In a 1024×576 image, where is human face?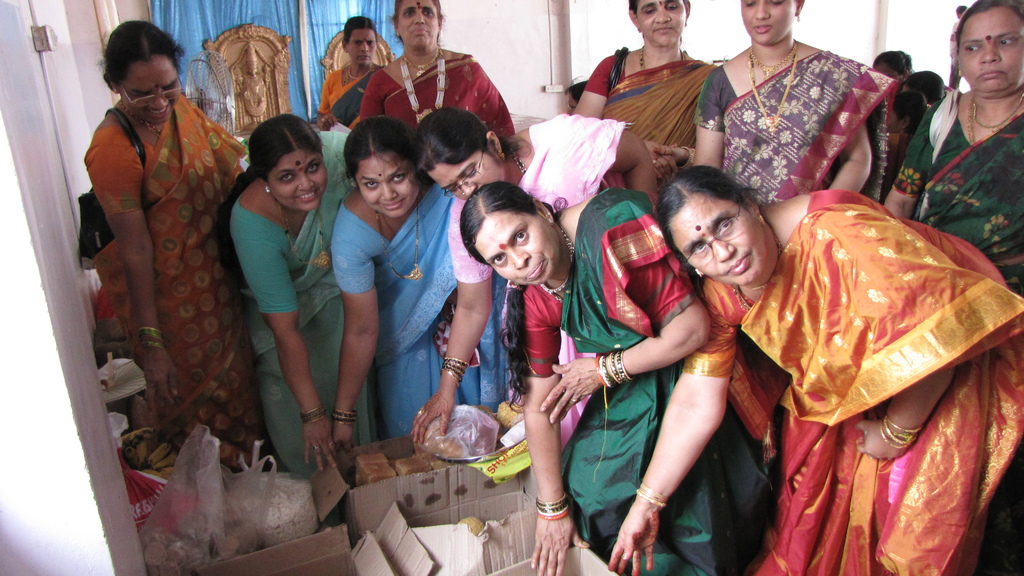
locate(428, 161, 506, 201).
